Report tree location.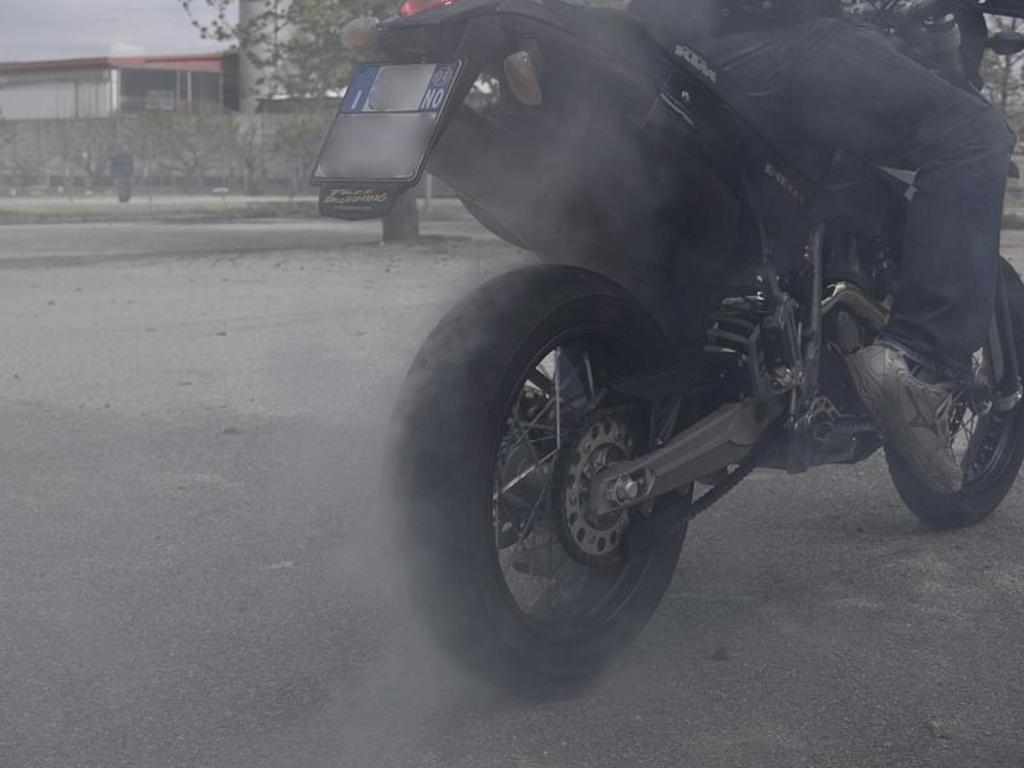
Report: (x1=840, y1=0, x2=954, y2=65).
